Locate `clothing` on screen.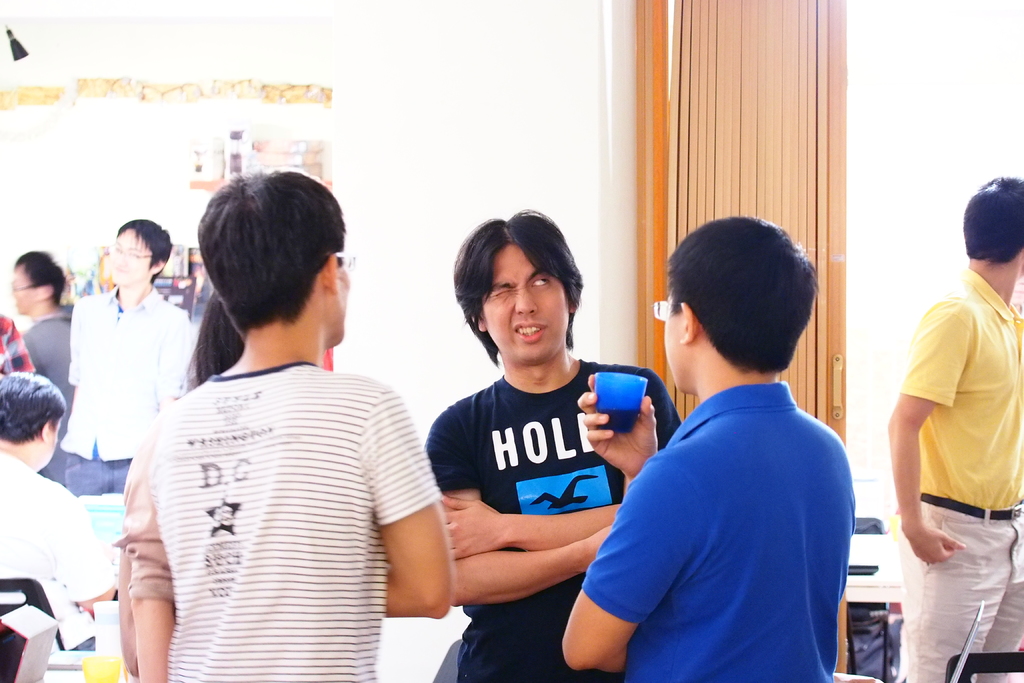
On screen at (57,283,182,502).
